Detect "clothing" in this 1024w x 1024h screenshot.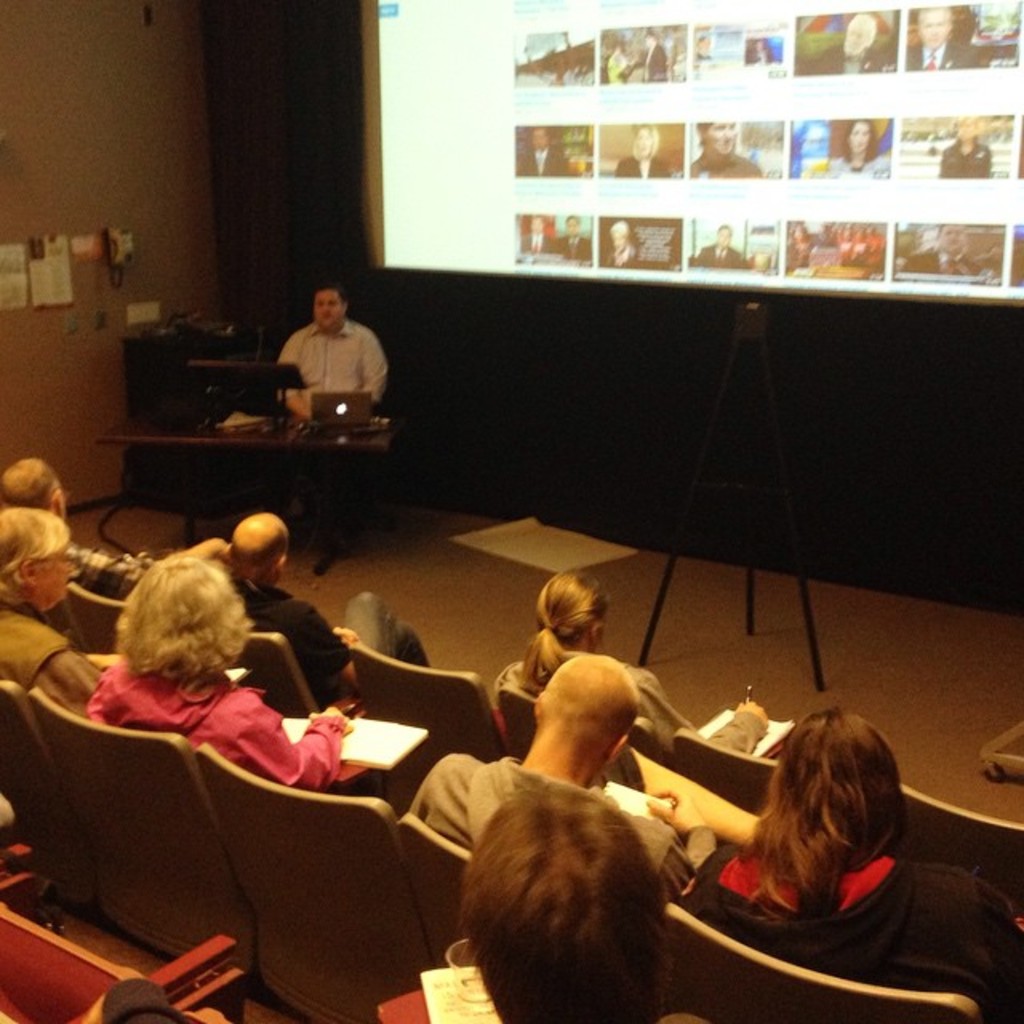
Detection: bbox(86, 656, 358, 789).
